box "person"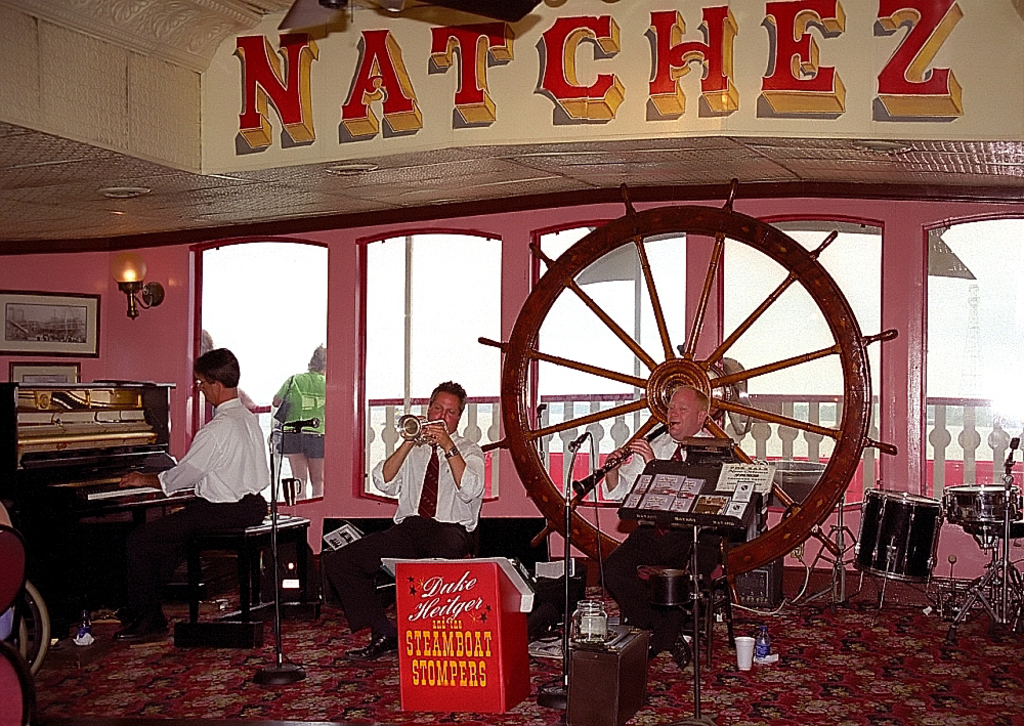
594,388,724,672
